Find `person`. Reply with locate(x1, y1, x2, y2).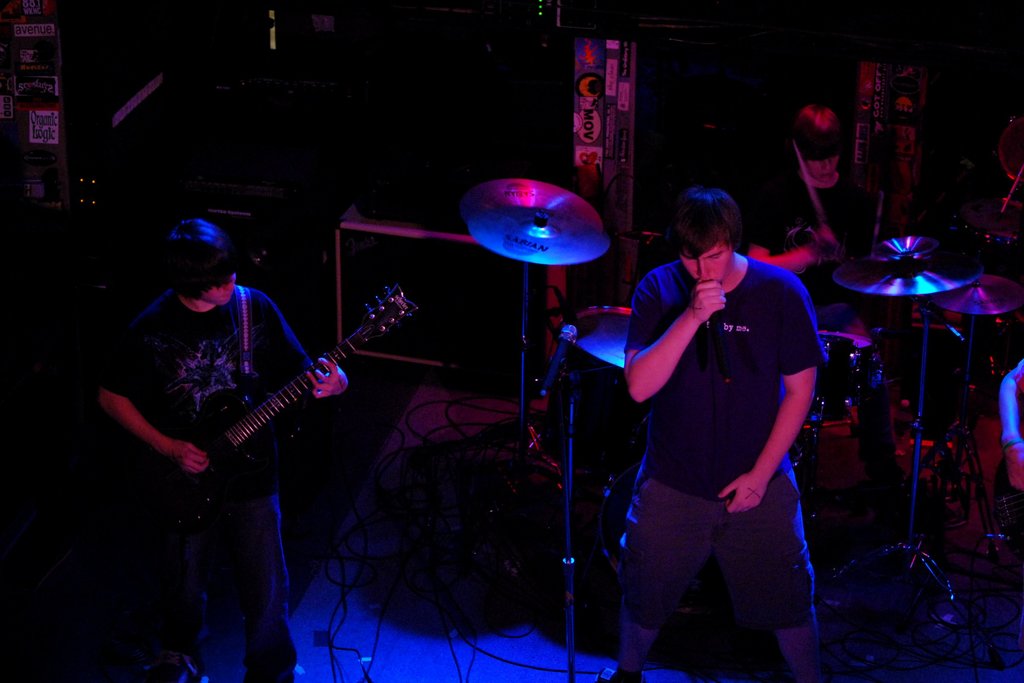
locate(89, 215, 358, 682).
